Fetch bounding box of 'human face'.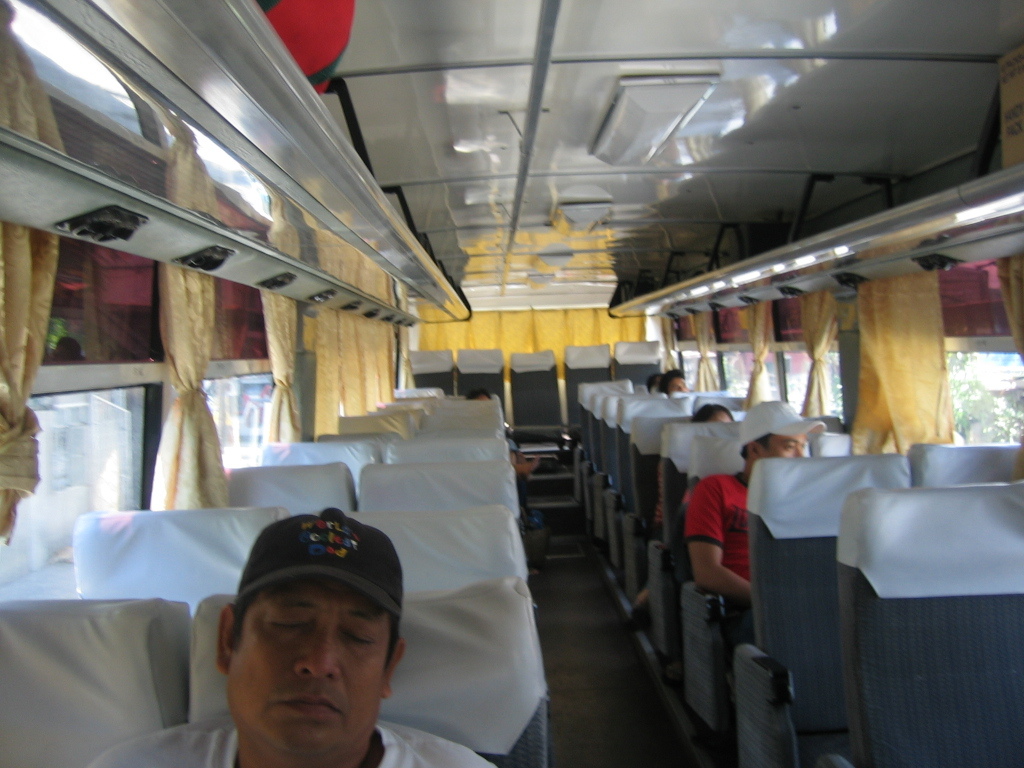
Bbox: select_region(762, 432, 809, 456).
